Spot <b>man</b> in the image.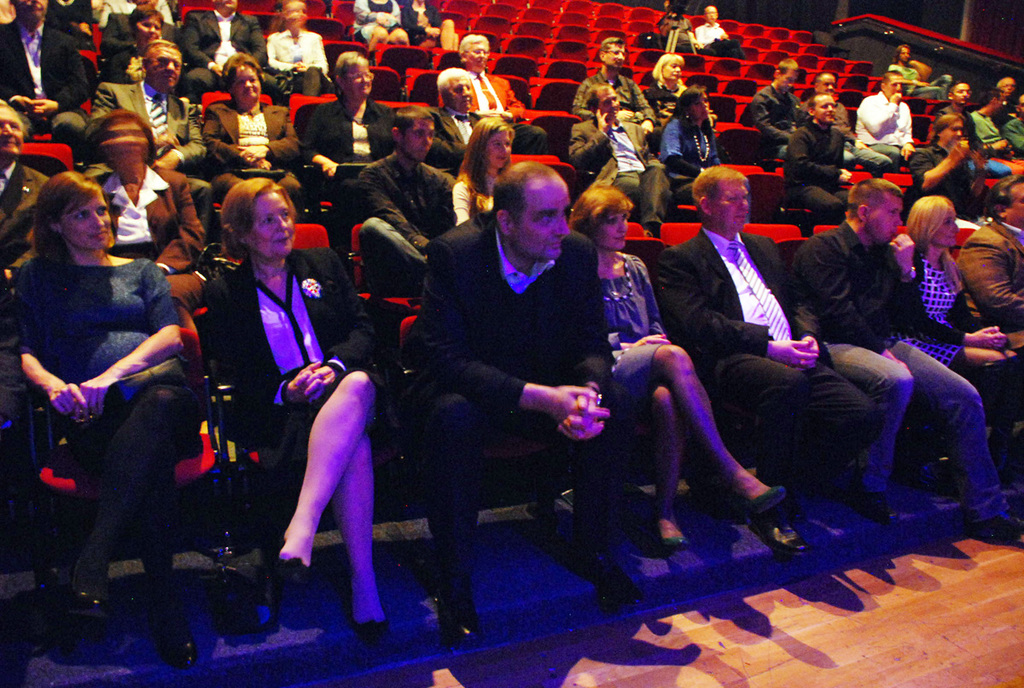
<b>man</b> found at 570,82,675,235.
